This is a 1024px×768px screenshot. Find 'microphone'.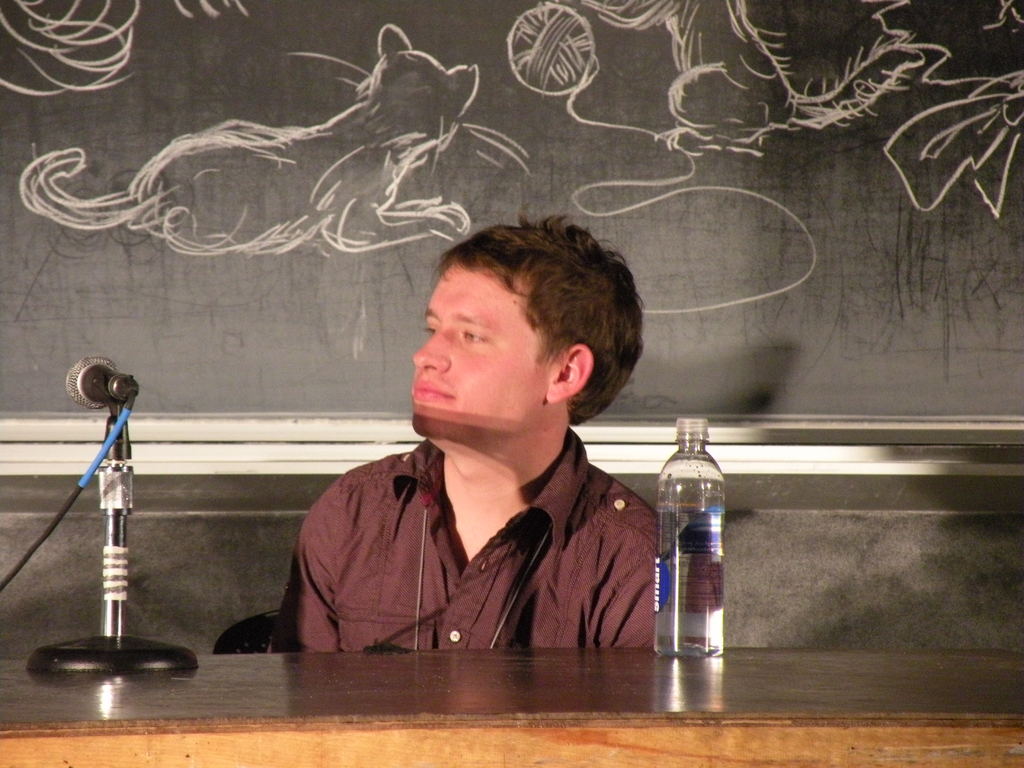
Bounding box: [65,351,135,410].
